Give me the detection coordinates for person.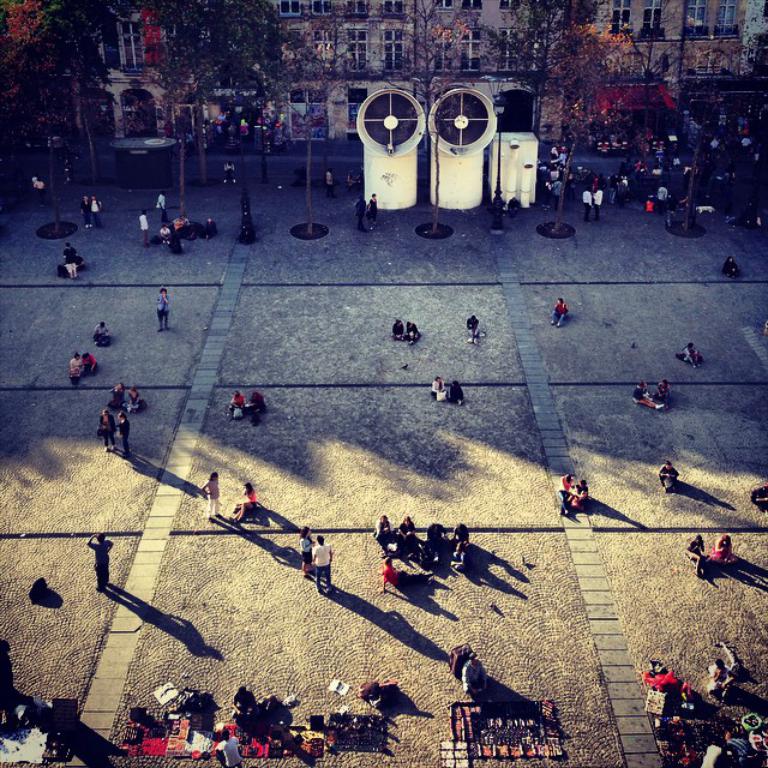
left=354, top=197, right=364, bottom=233.
